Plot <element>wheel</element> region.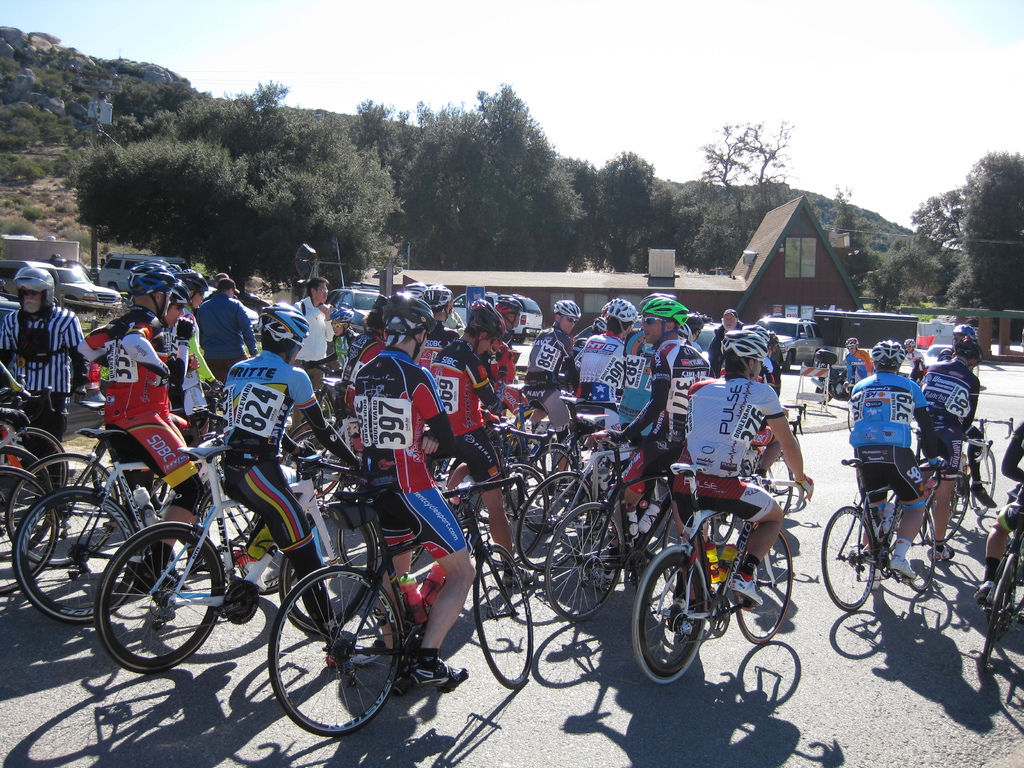
Plotted at <box>783,352,789,373</box>.
